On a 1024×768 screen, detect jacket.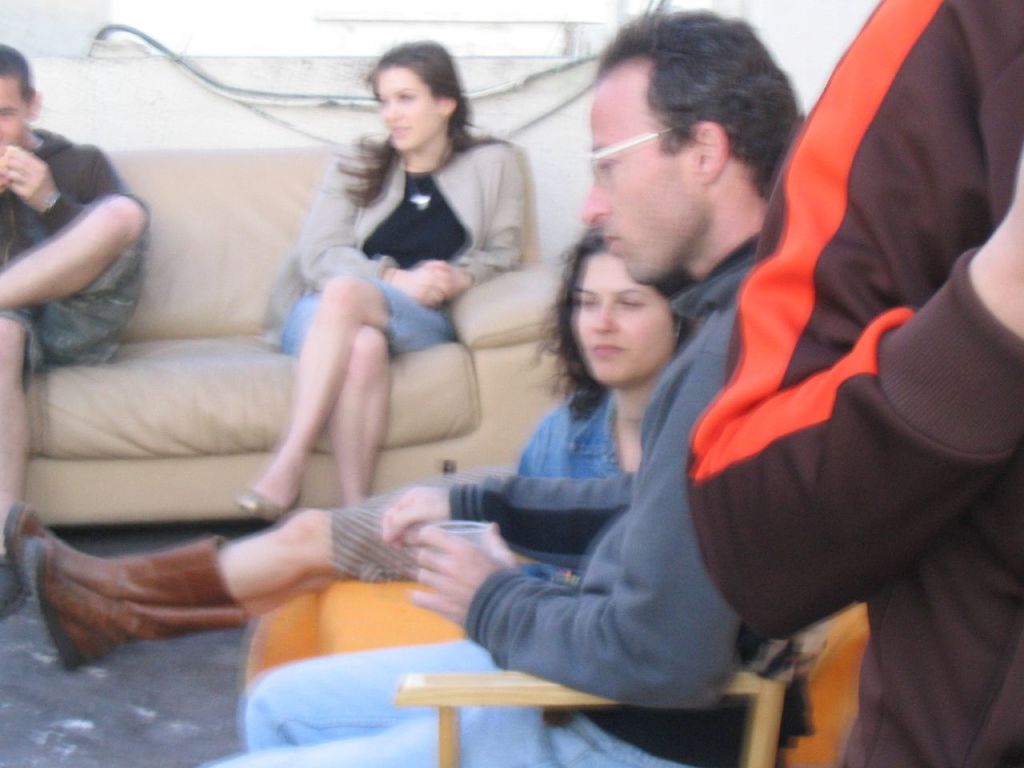
263,131,525,346.
